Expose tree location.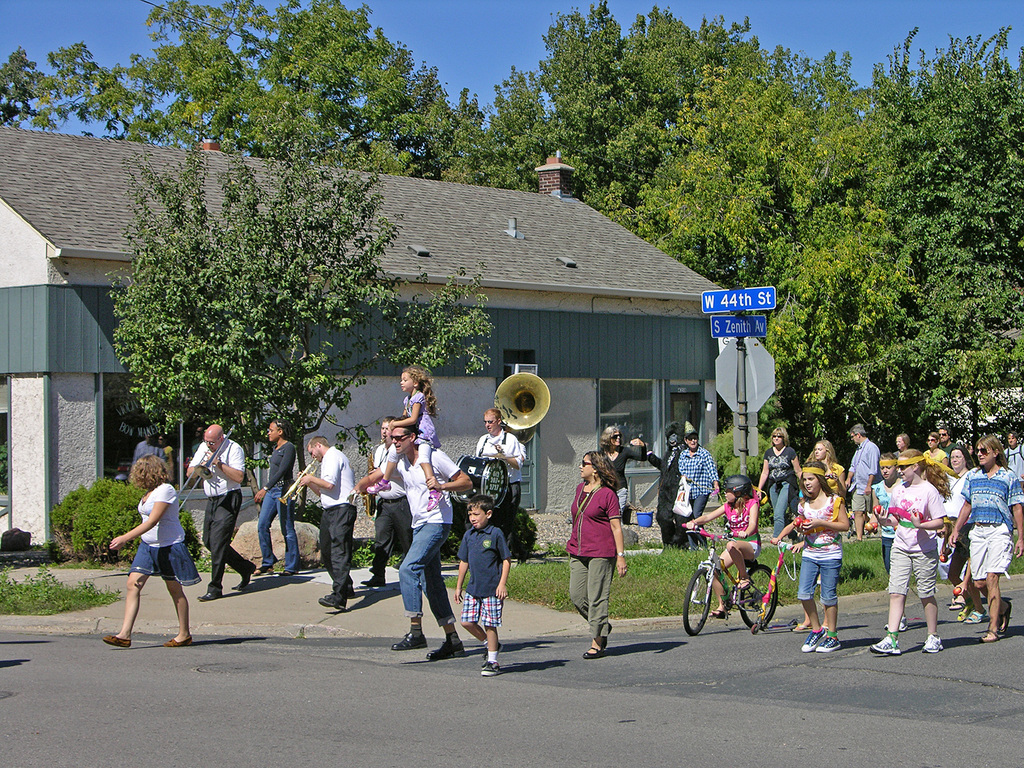
Exposed at (left=837, top=24, right=1023, bottom=454).
